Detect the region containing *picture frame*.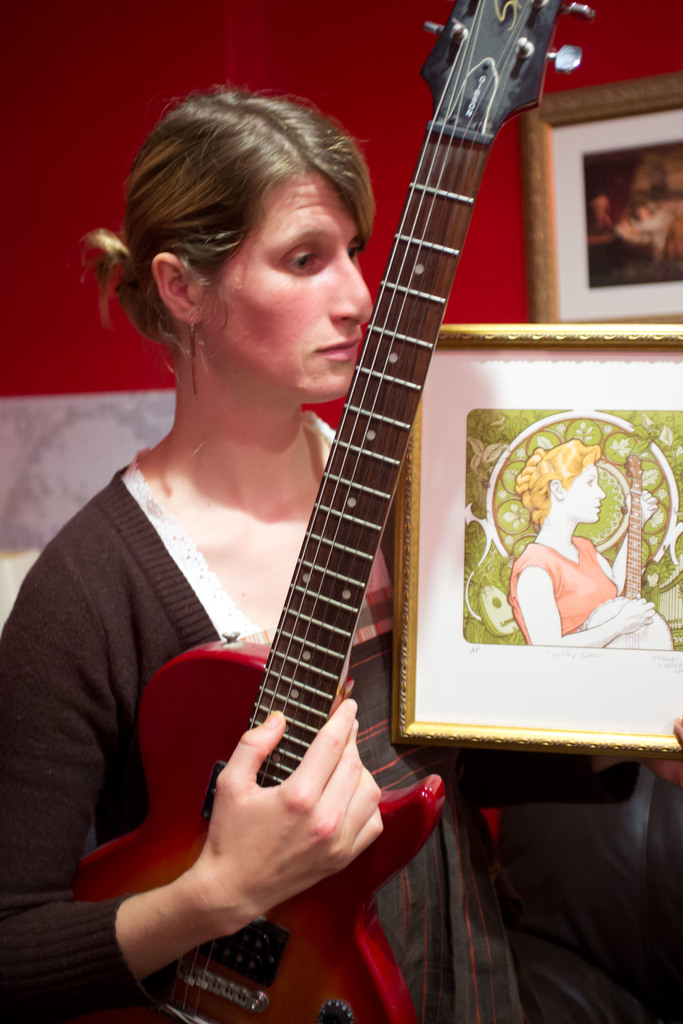
detection(395, 318, 682, 761).
